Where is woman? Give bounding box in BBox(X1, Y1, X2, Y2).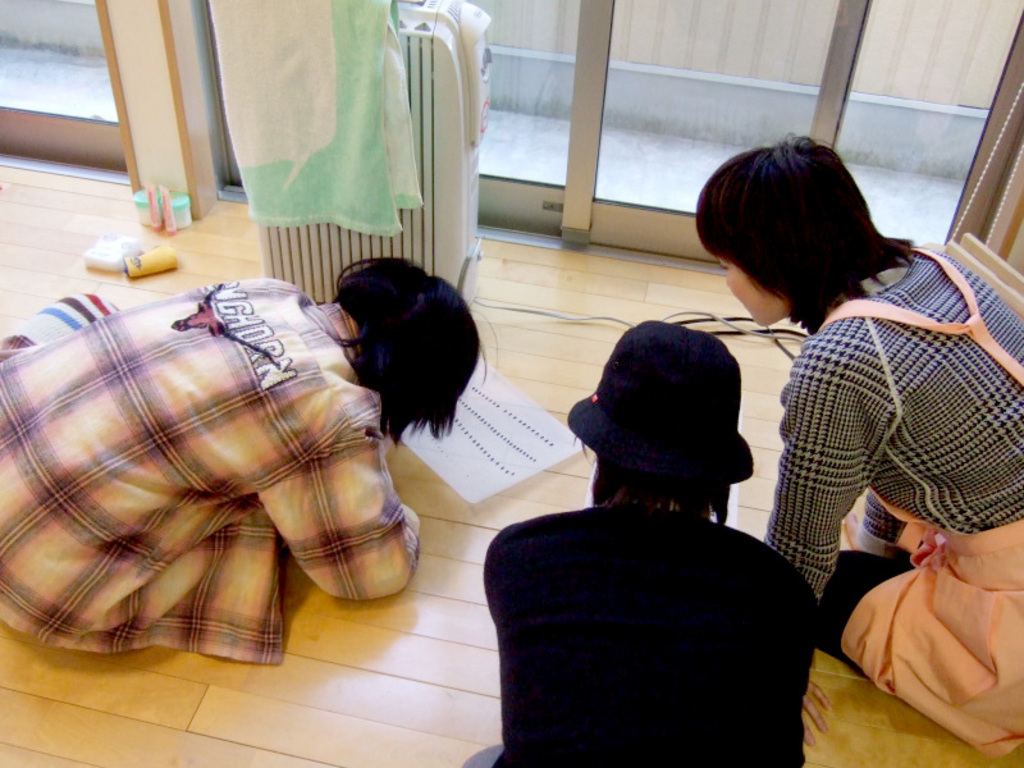
BBox(0, 250, 493, 673).
